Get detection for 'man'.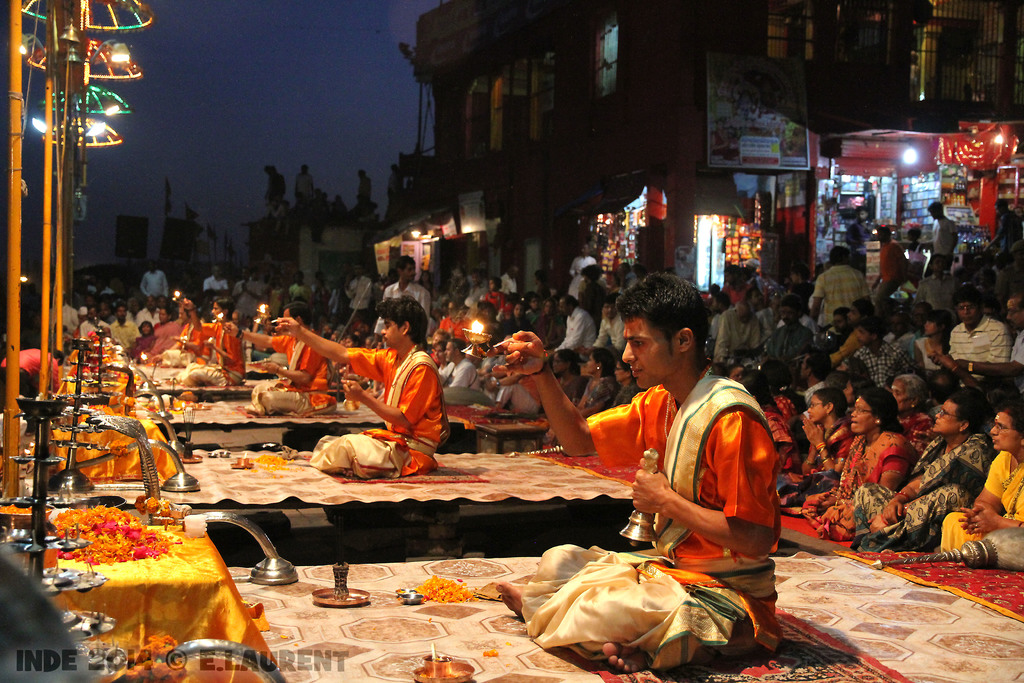
Detection: [499,378,536,413].
